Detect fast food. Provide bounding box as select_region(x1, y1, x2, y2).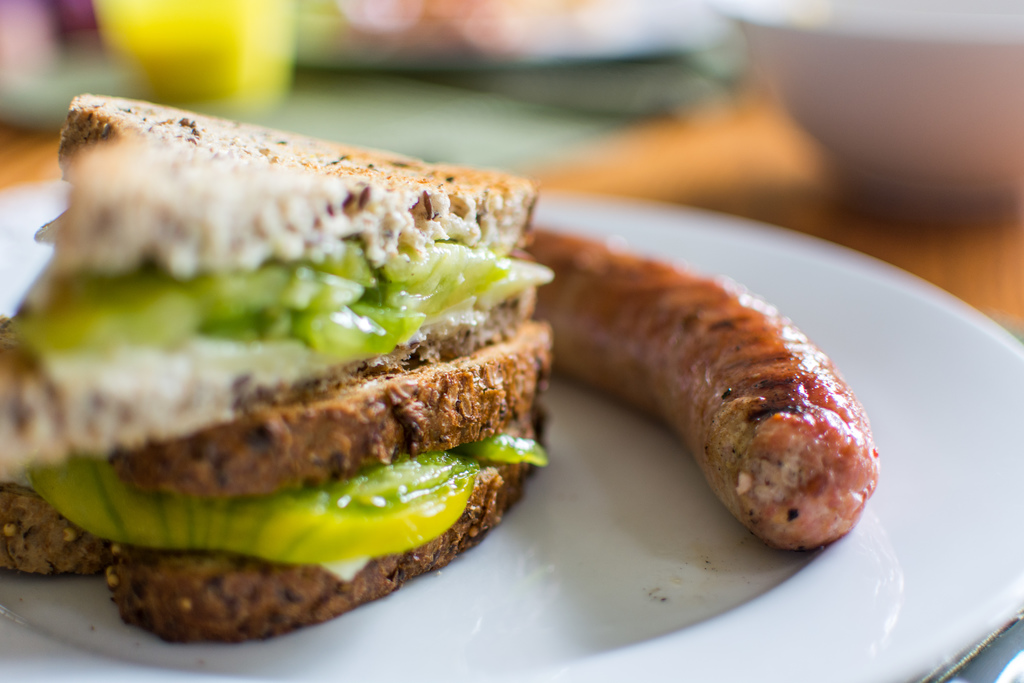
select_region(0, 95, 521, 660).
